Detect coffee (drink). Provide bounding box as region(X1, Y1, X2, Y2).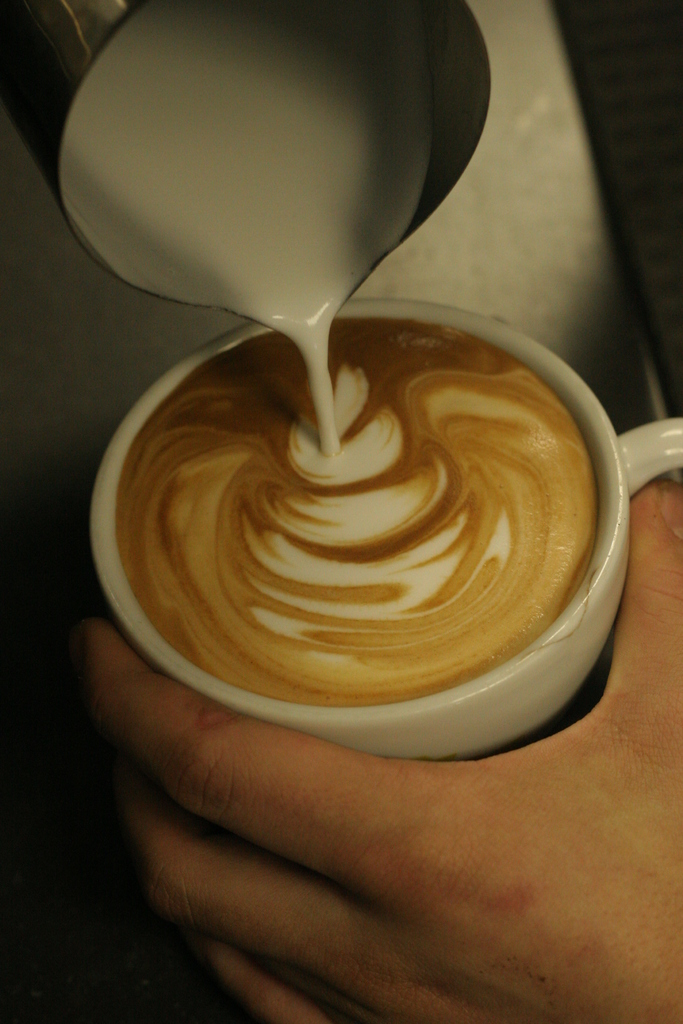
region(81, 310, 552, 759).
